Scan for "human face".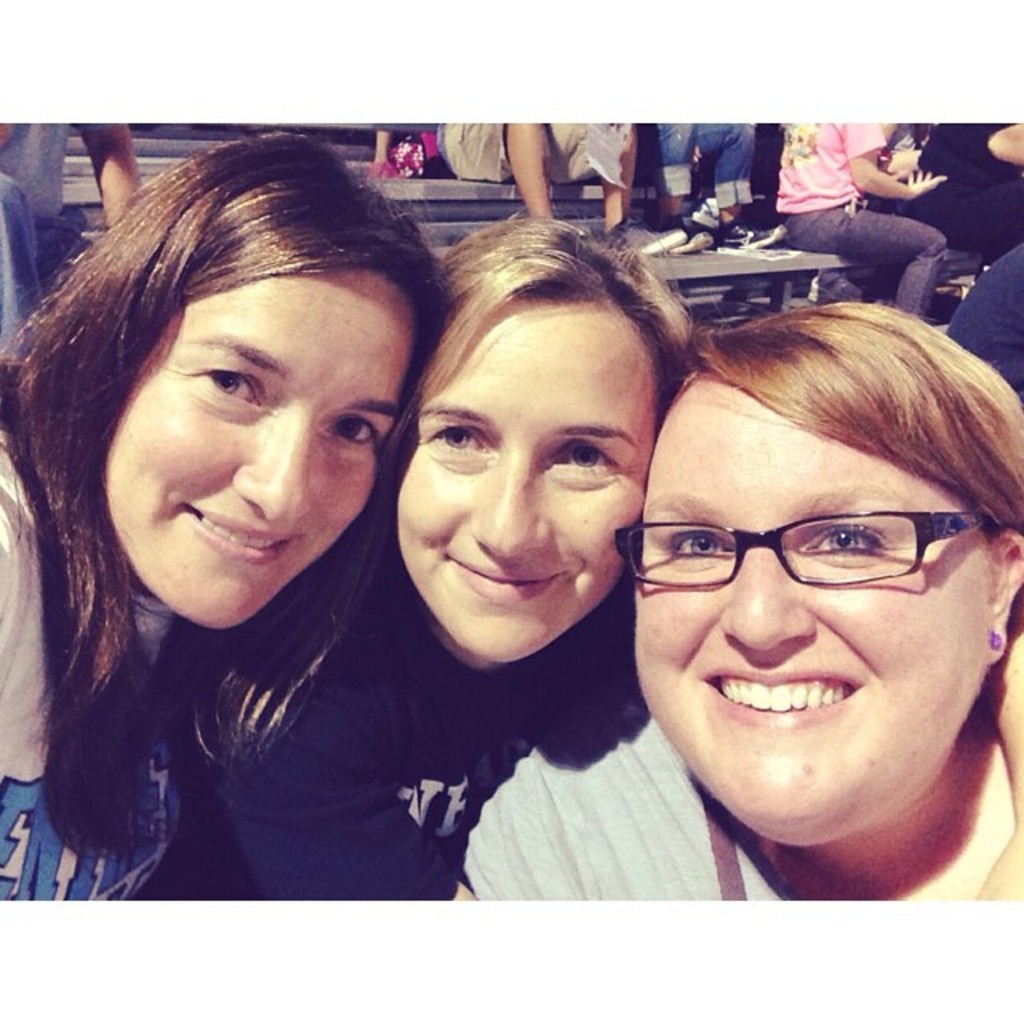
Scan result: <bbox>637, 366, 990, 843</bbox>.
